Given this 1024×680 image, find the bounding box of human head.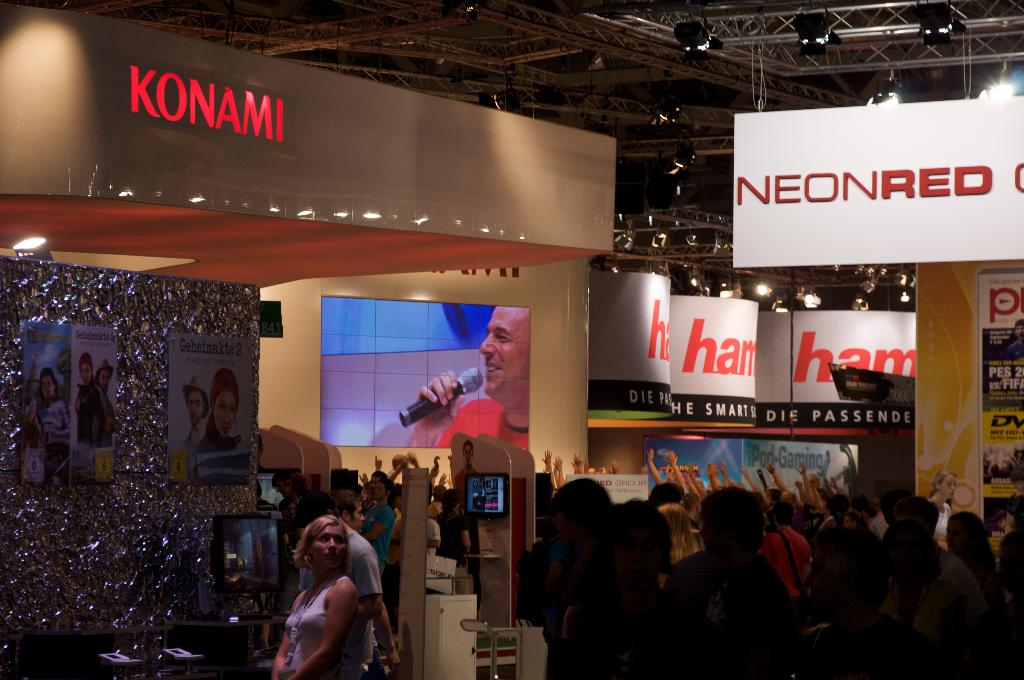
<region>481, 302, 532, 405</region>.
